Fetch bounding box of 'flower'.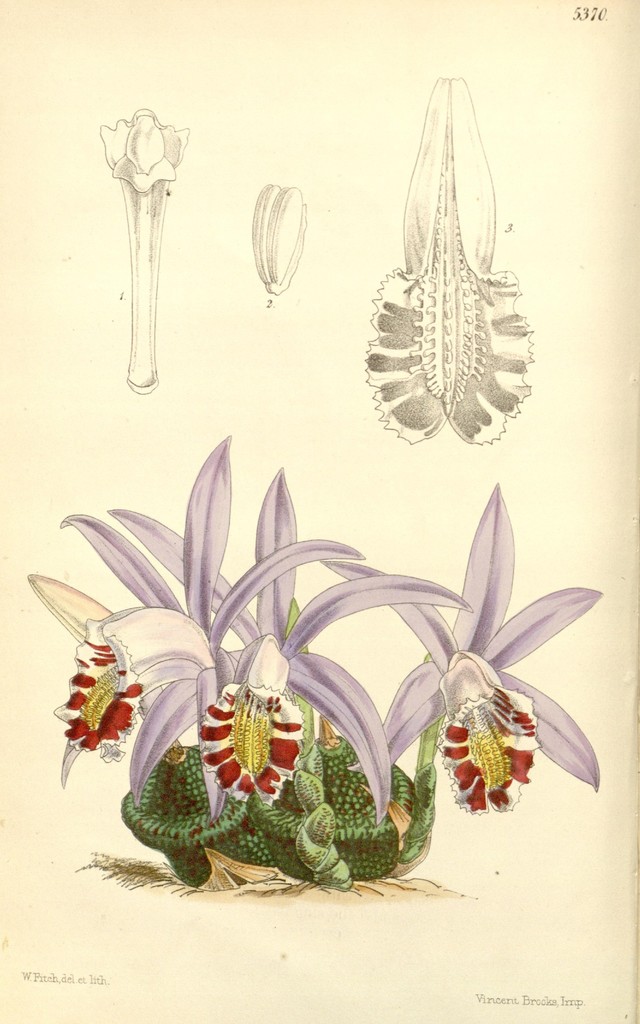
Bbox: {"x1": 248, "y1": 183, "x2": 306, "y2": 292}.
